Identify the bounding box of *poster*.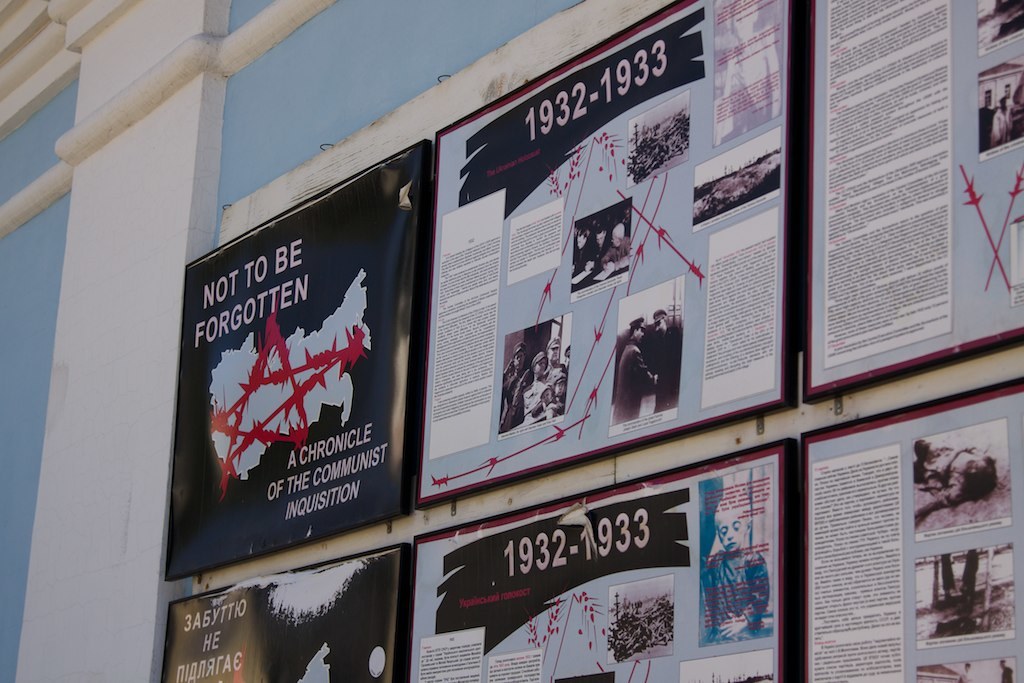
409:443:789:682.
